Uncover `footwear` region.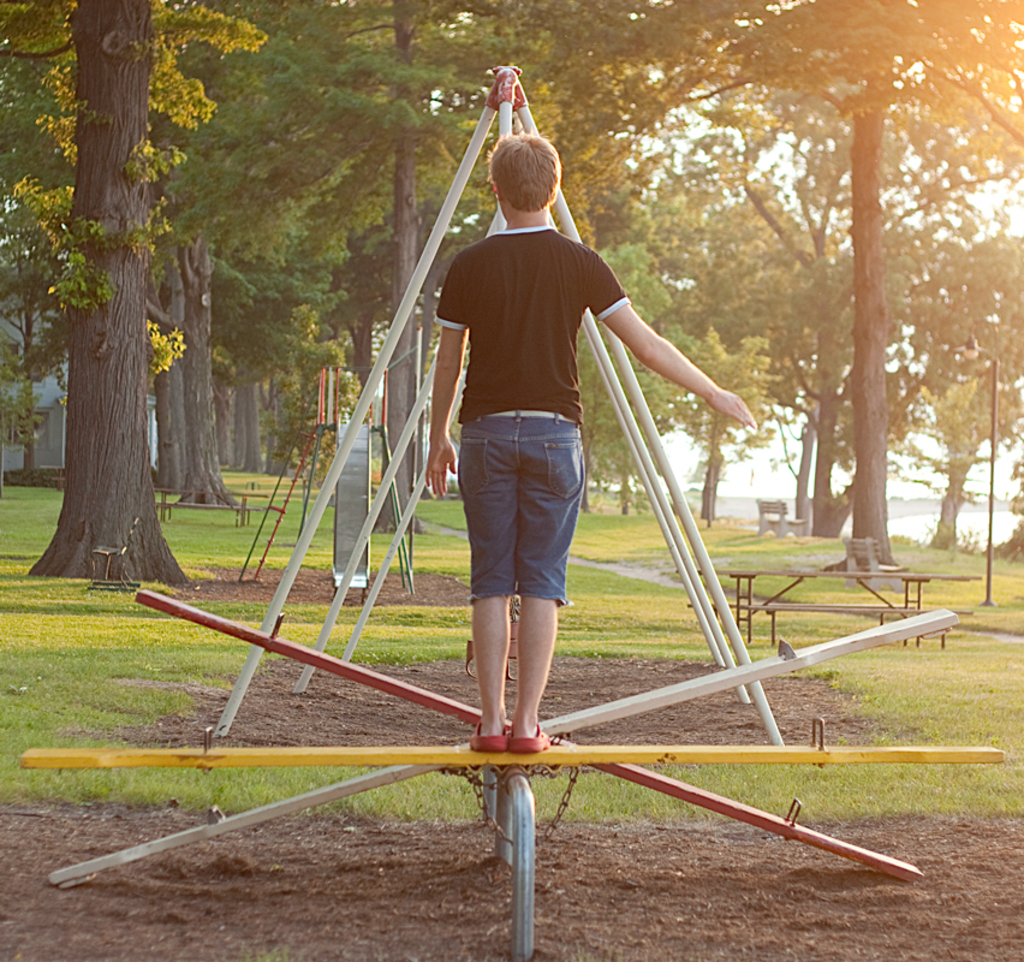
Uncovered: [x1=508, y1=726, x2=550, y2=749].
